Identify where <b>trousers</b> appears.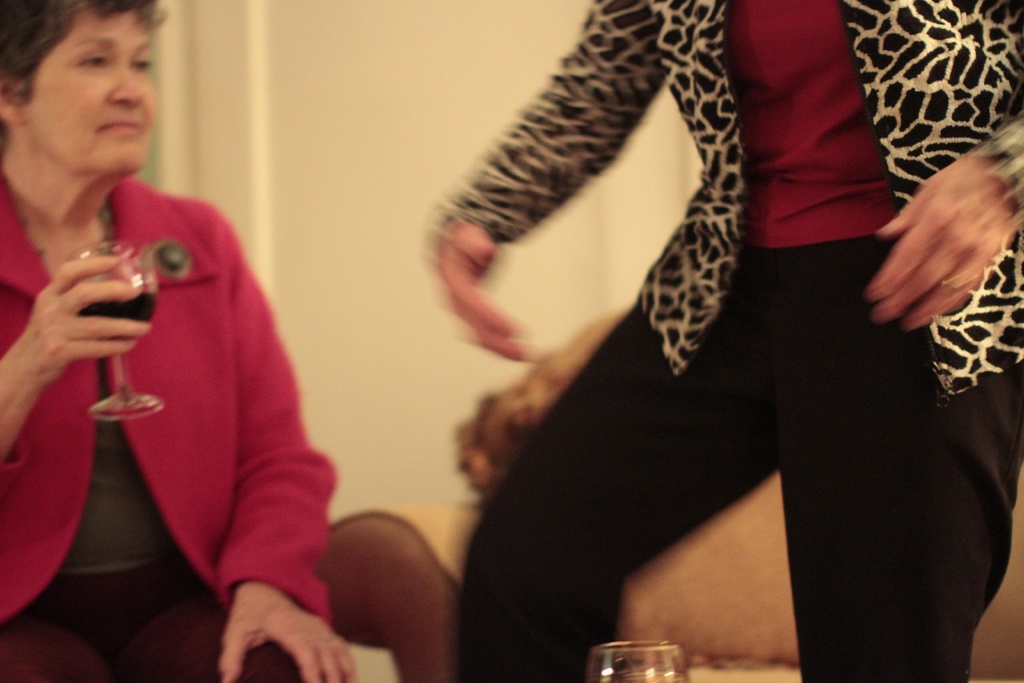
Appears at {"x1": 0, "y1": 600, "x2": 303, "y2": 682}.
